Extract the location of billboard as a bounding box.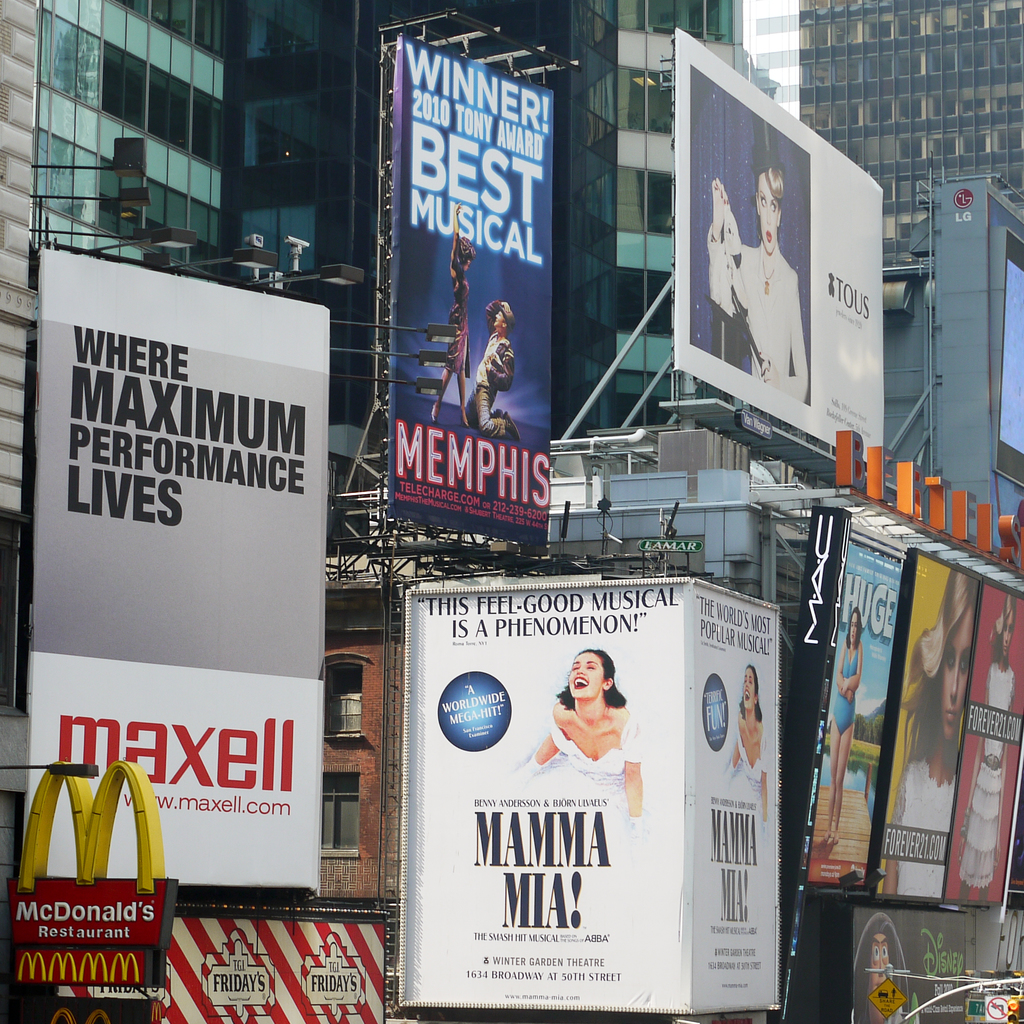
873:556:978:900.
